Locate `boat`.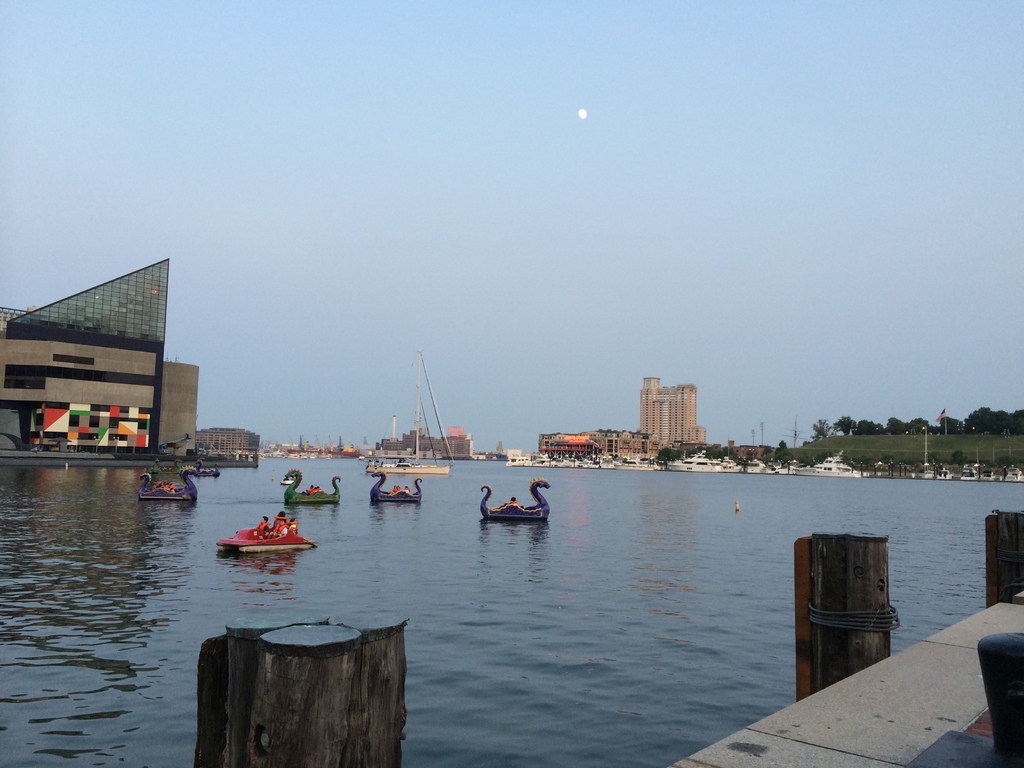
Bounding box: pyautogui.locateOnScreen(981, 468, 996, 479).
